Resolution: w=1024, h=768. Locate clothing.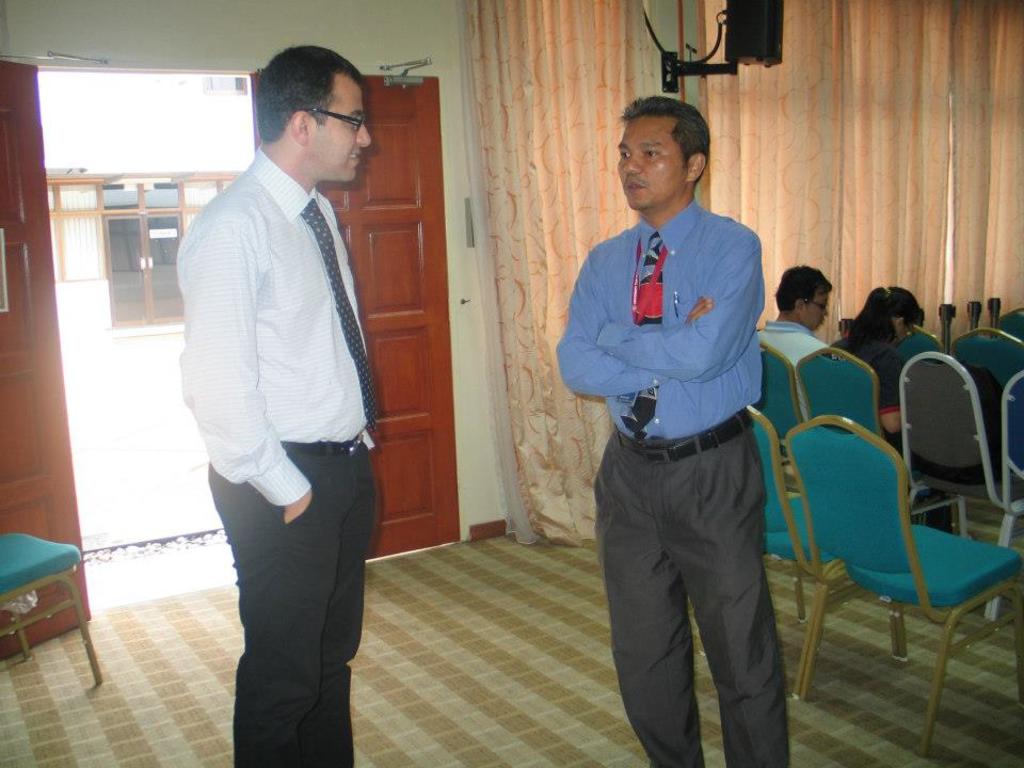
x1=752, y1=321, x2=828, y2=369.
